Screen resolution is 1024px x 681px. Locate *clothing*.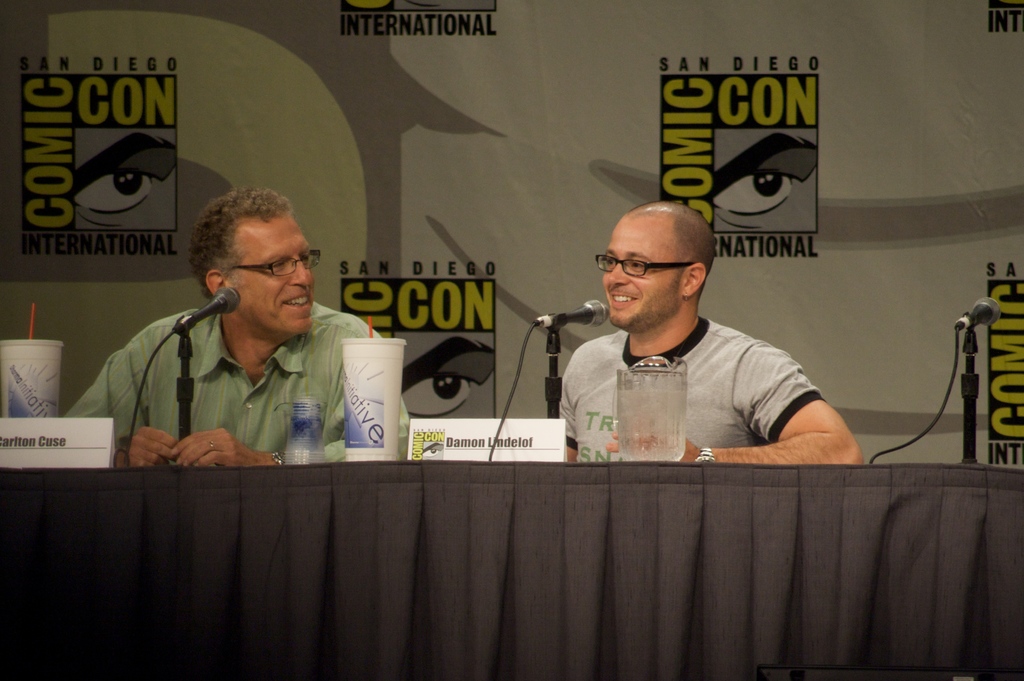
[56,304,415,463].
